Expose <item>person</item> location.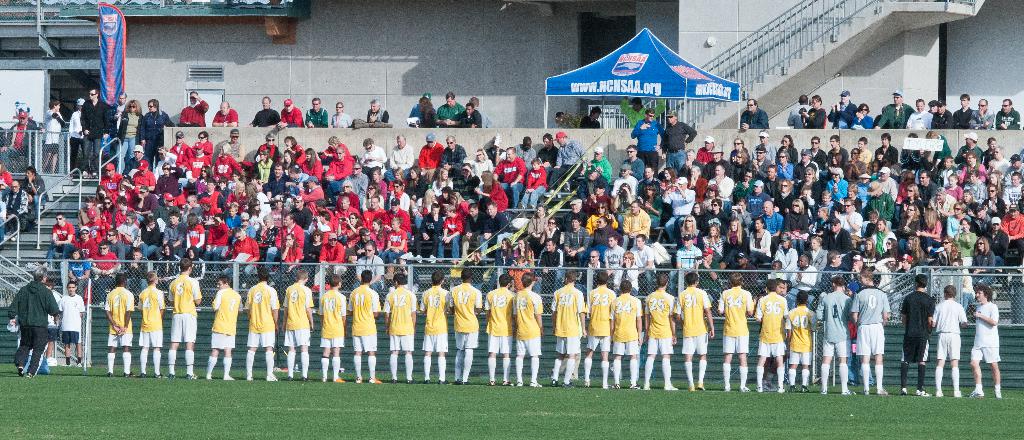
Exposed at crop(798, 144, 815, 166).
